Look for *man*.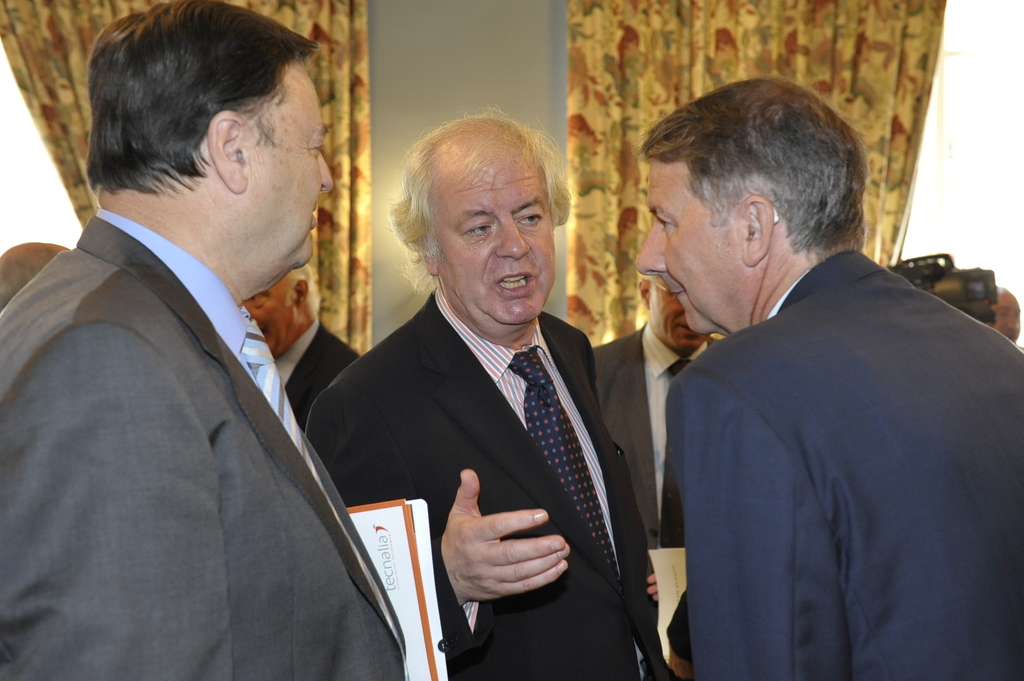
Found: bbox=(241, 266, 364, 435).
